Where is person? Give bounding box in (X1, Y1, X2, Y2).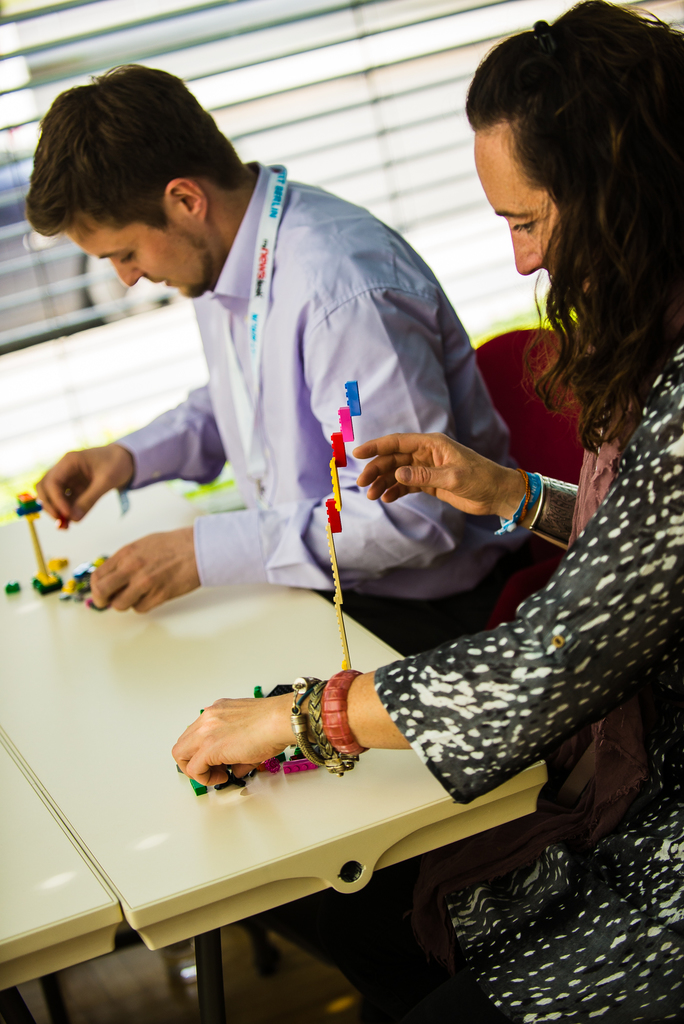
(22, 68, 561, 660).
